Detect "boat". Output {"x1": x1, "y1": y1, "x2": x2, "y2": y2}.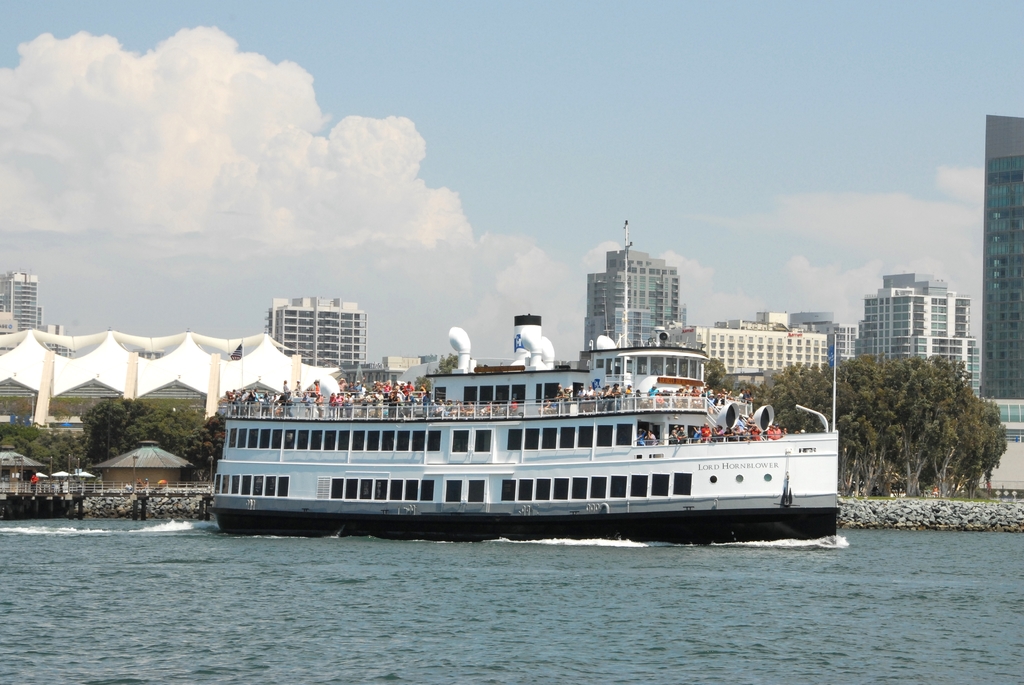
{"x1": 188, "y1": 292, "x2": 842, "y2": 542}.
